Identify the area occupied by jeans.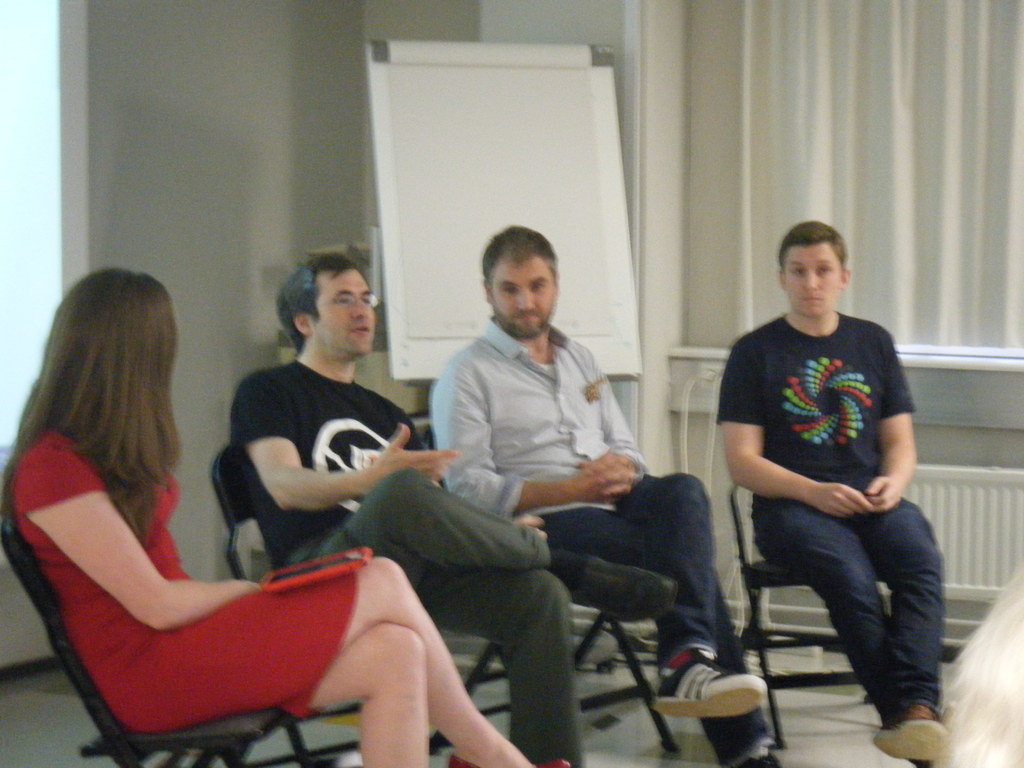
Area: 544/470/771/746.
